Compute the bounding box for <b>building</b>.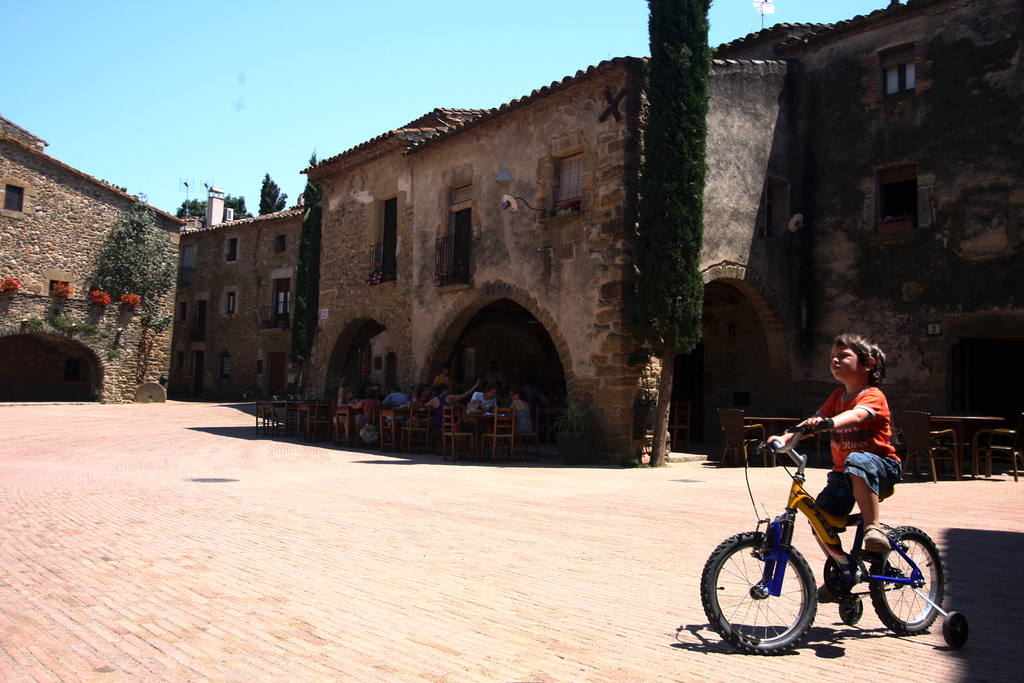
0:115:313:400.
